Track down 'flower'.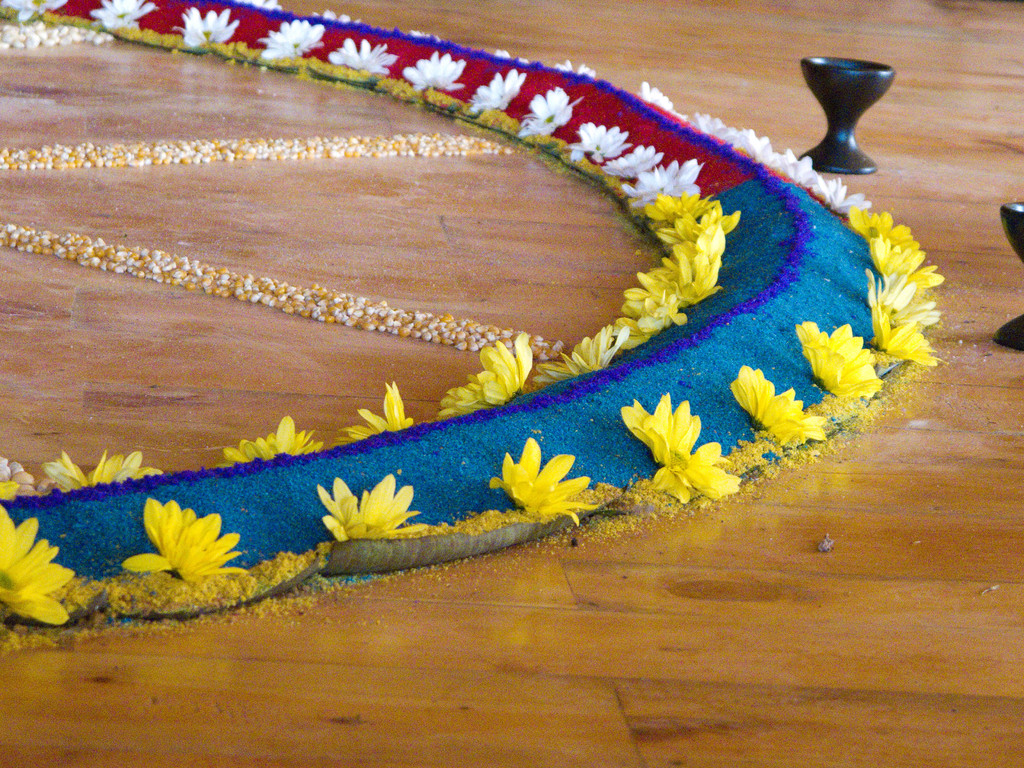
Tracked to 525 84 580 135.
